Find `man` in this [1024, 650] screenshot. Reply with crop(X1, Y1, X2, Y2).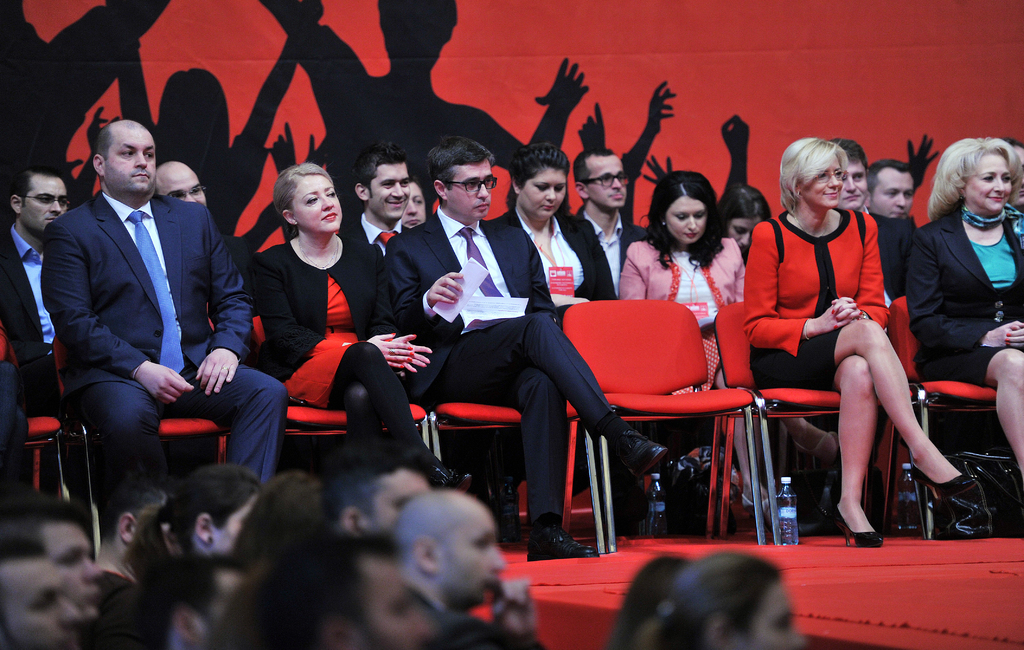
crop(39, 115, 298, 523).
